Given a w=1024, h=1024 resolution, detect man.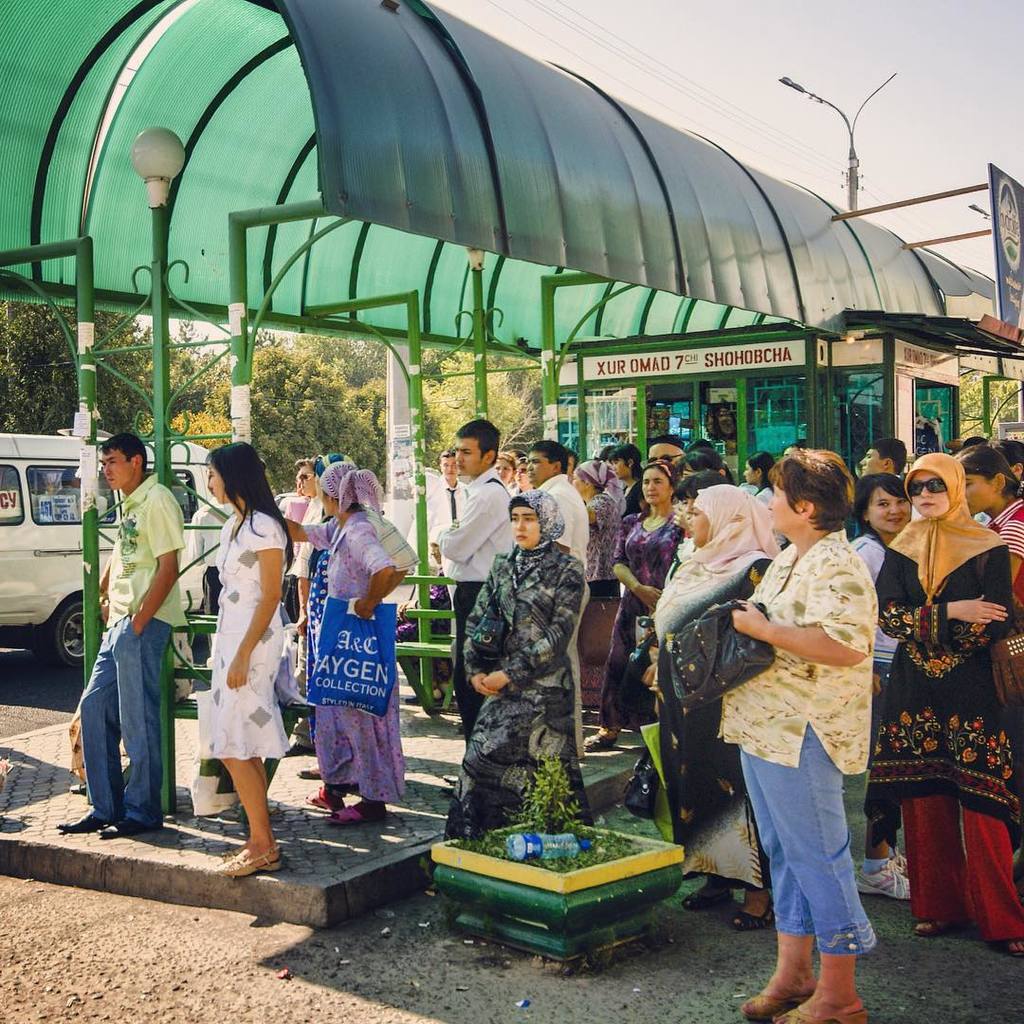
l=525, t=437, r=589, b=761.
